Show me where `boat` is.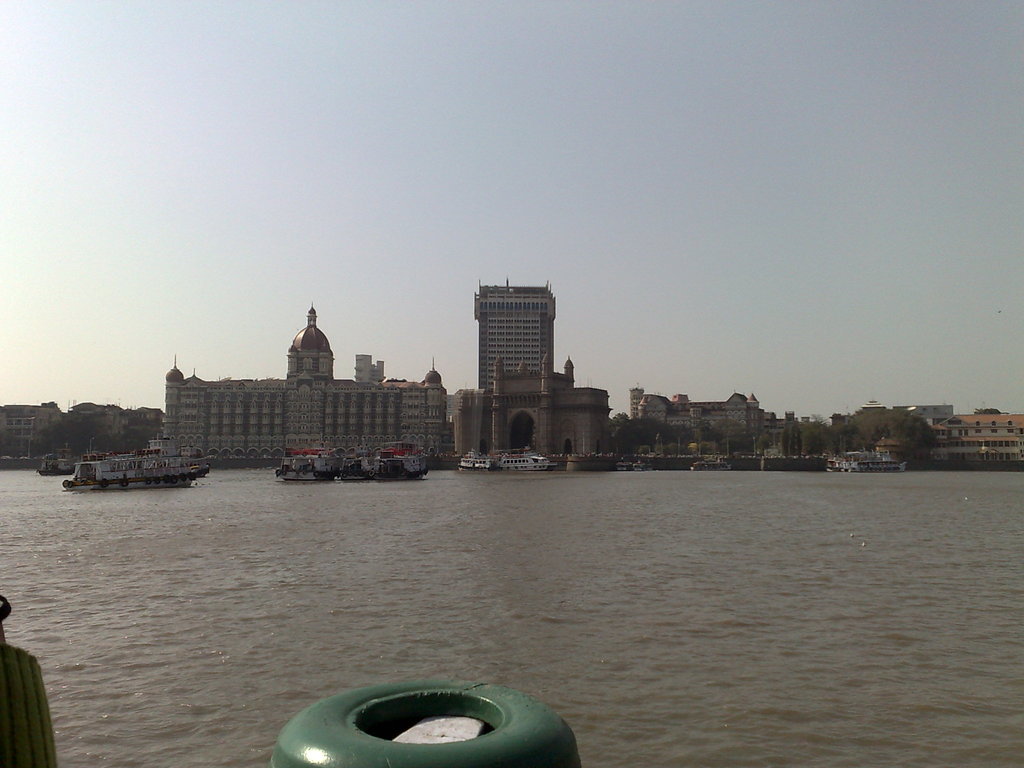
`boat` is at l=453, t=444, r=498, b=475.
